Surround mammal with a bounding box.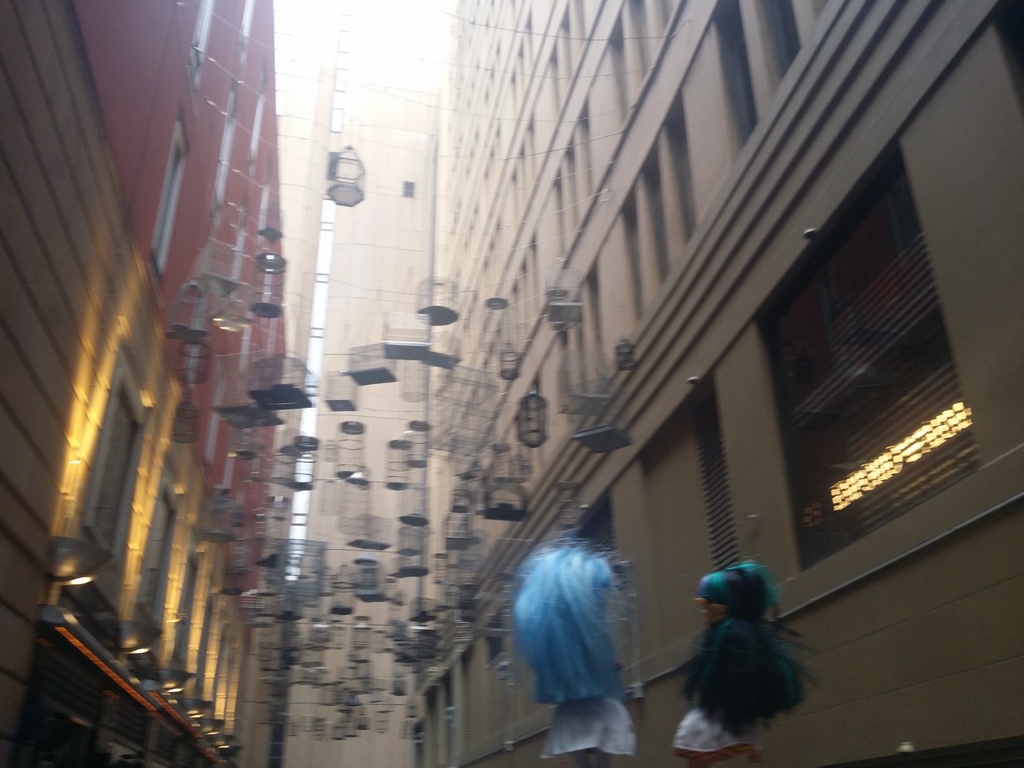
[673, 561, 814, 767].
